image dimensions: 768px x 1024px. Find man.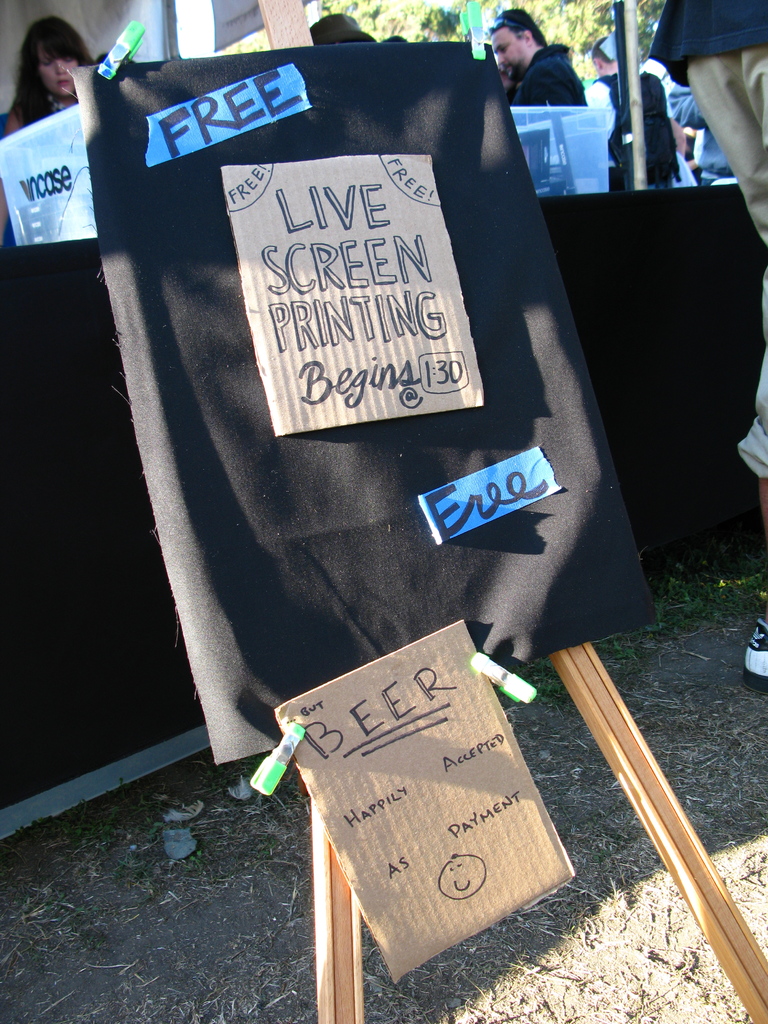
(592,37,683,196).
